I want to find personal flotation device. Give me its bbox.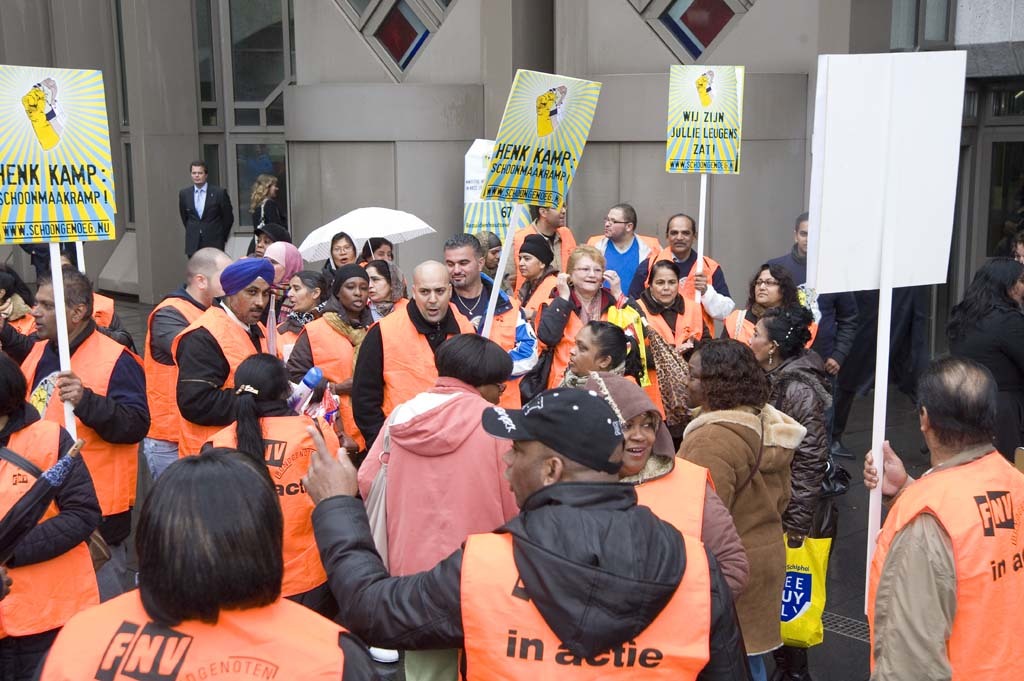
select_region(168, 299, 292, 462).
